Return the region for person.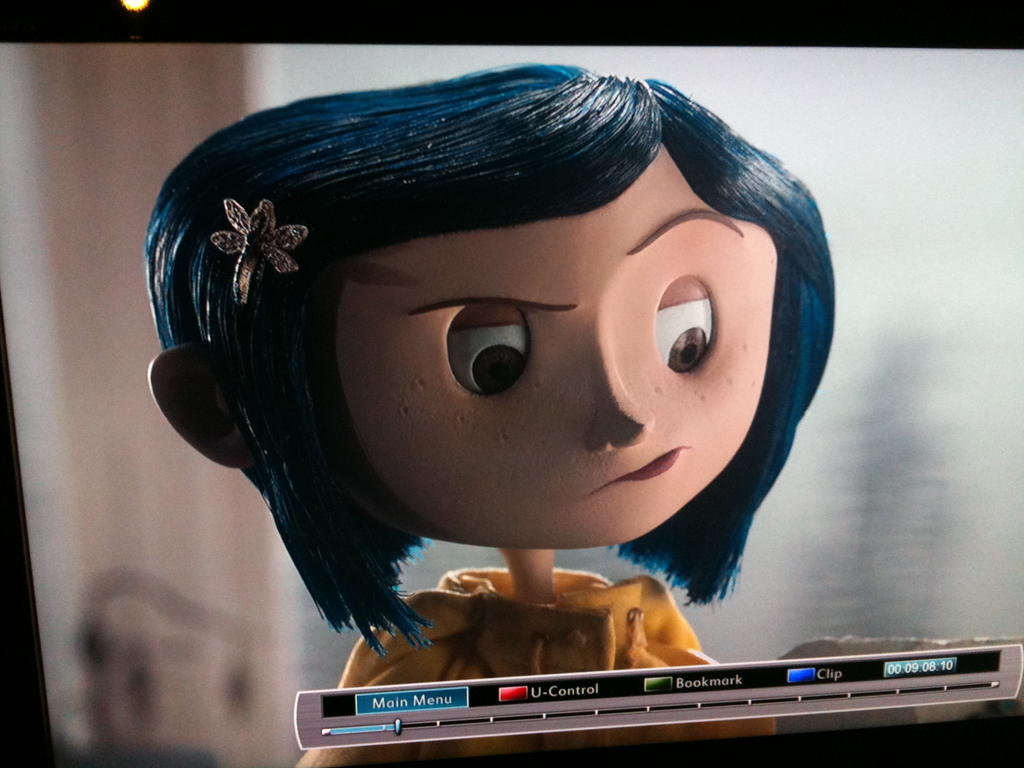
pyautogui.locateOnScreen(161, 65, 948, 742).
